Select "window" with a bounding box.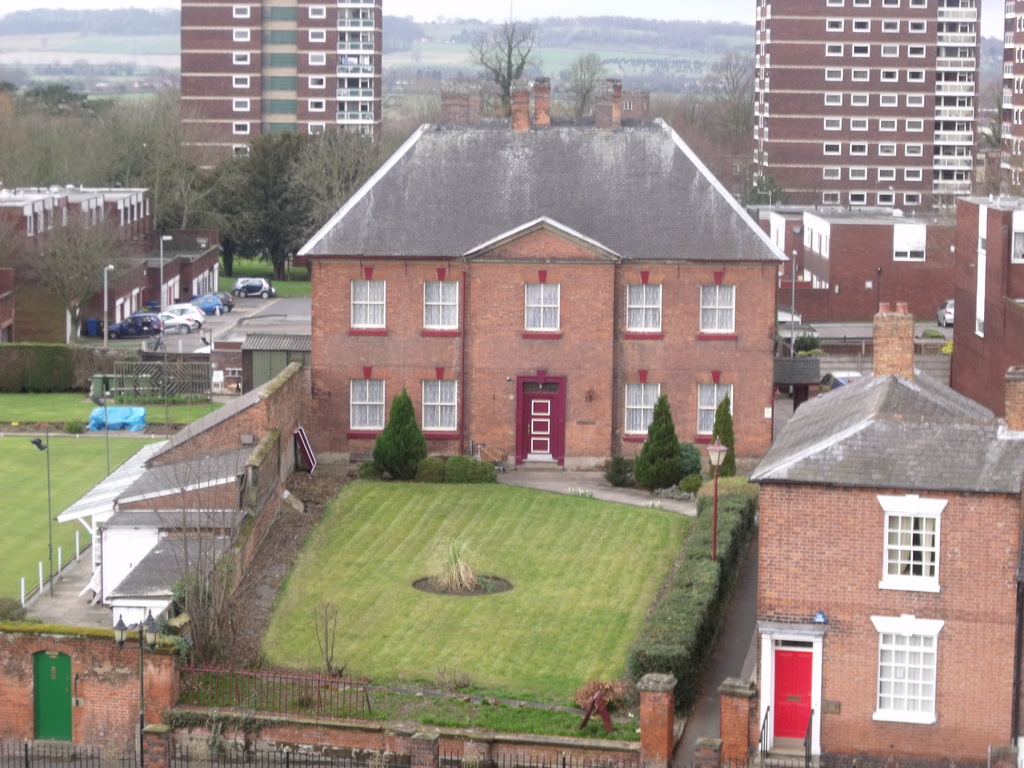
879/94/897/104.
